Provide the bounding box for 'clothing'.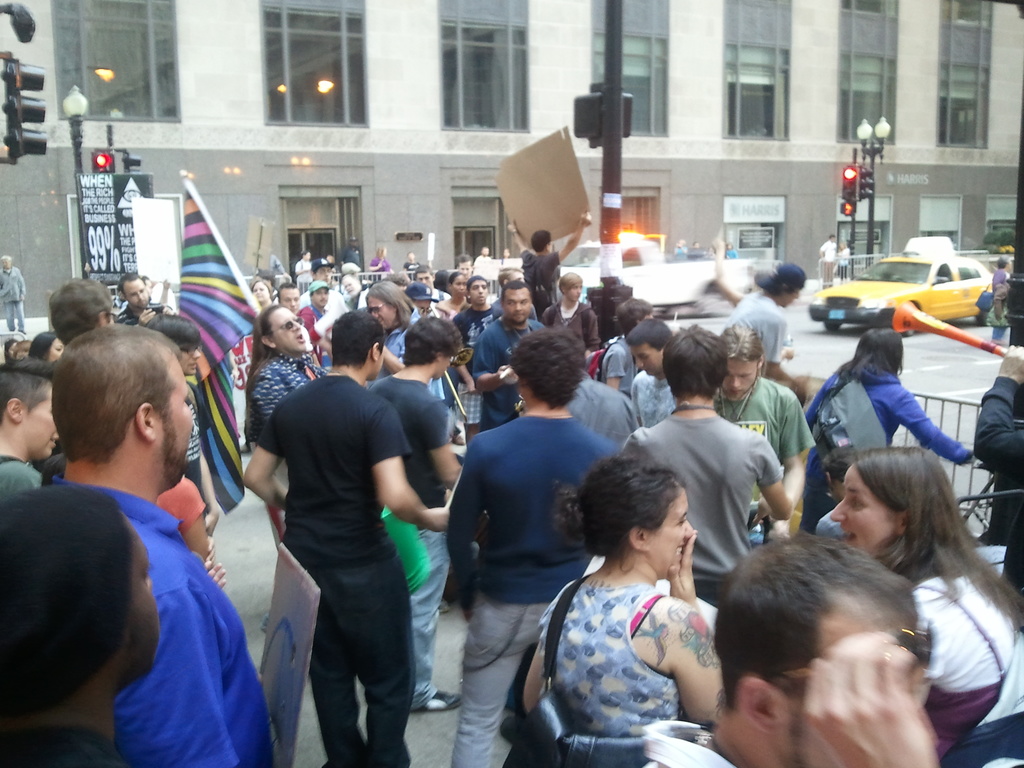
region(474, 319, 553, 438).
